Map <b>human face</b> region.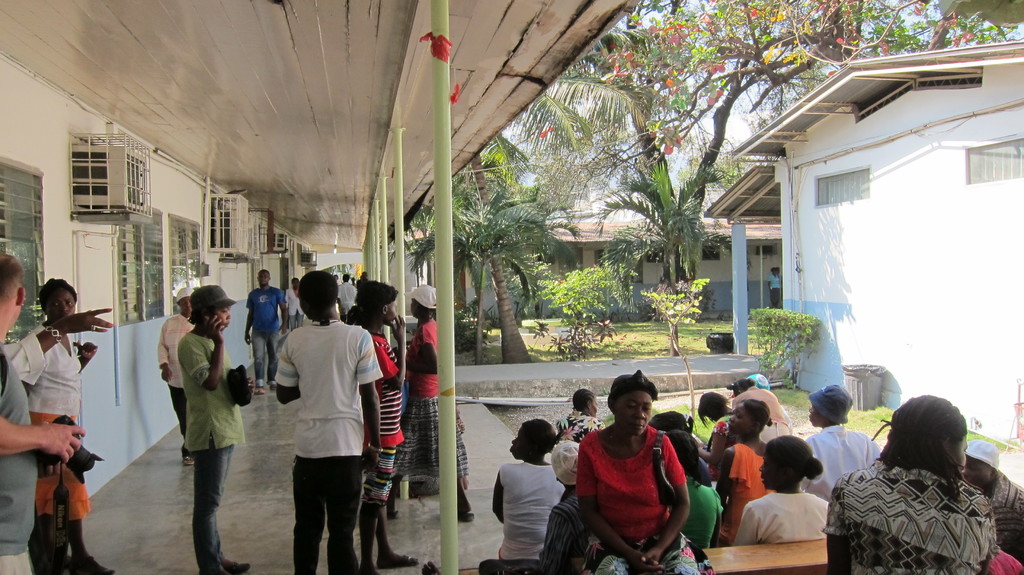
Mapped to 589:397:596:417.
